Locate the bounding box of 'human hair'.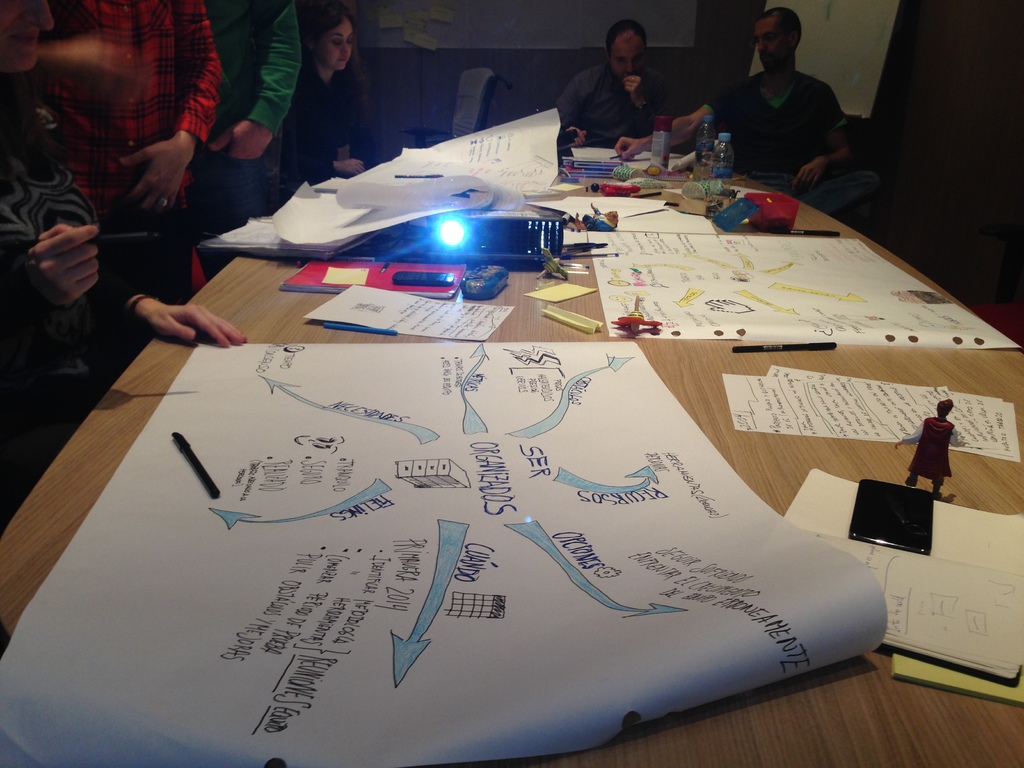
Bounding box: bbox=[752, 4, 801, 53].
